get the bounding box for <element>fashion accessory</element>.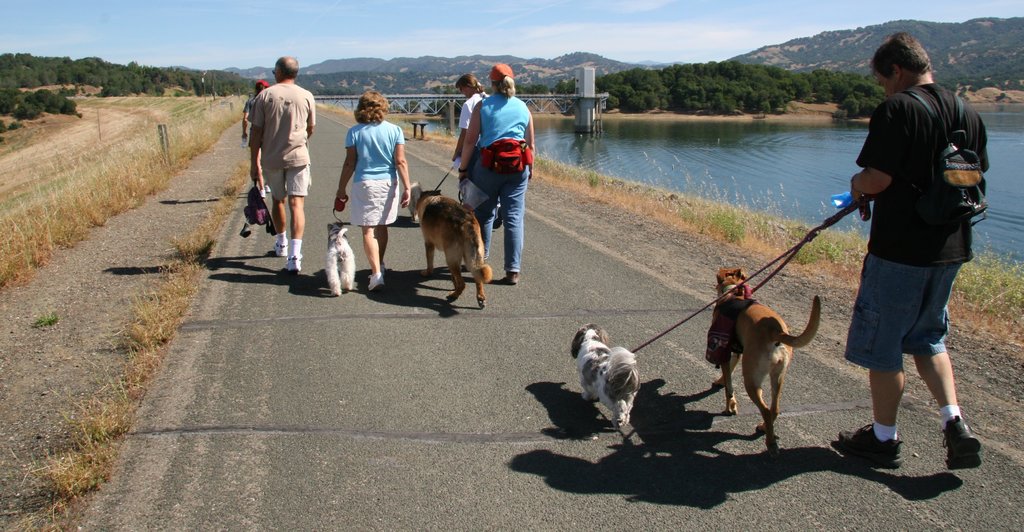
486:64:514:83.
